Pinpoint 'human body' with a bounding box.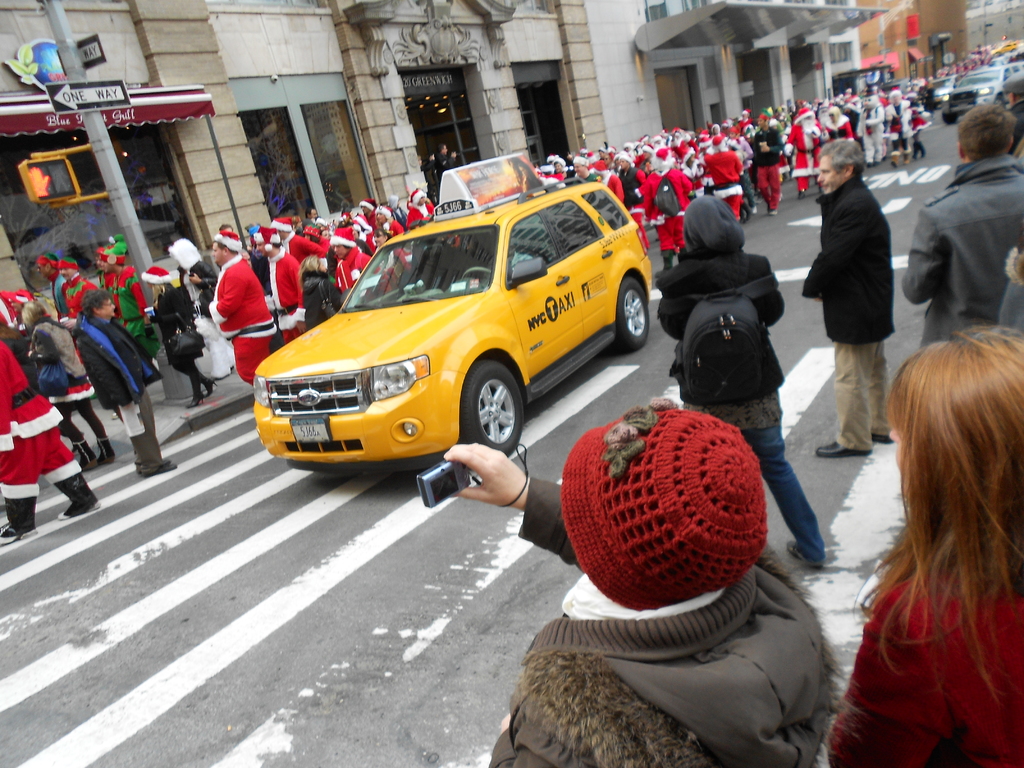
[27, 321, 118, 470].
